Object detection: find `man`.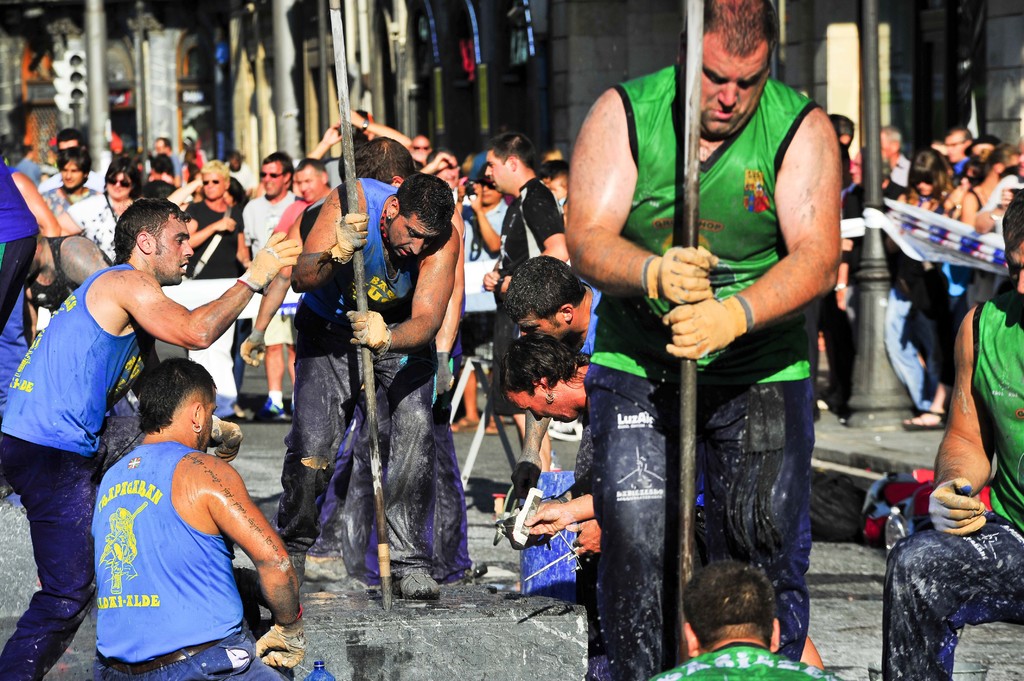
detection(410, 132, 434, 164).
